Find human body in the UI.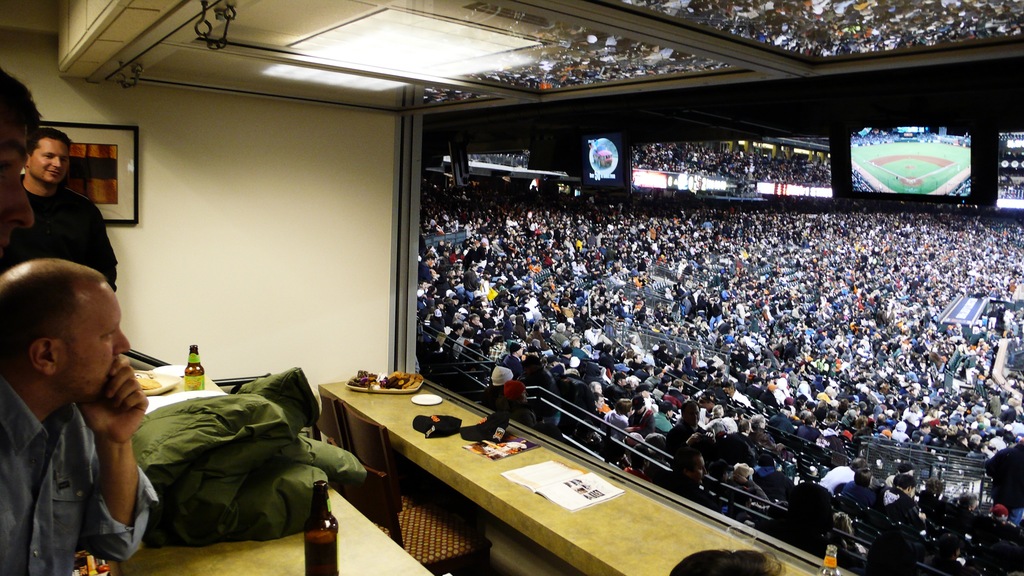
UI element at detection(447, 281, 450, 286).
